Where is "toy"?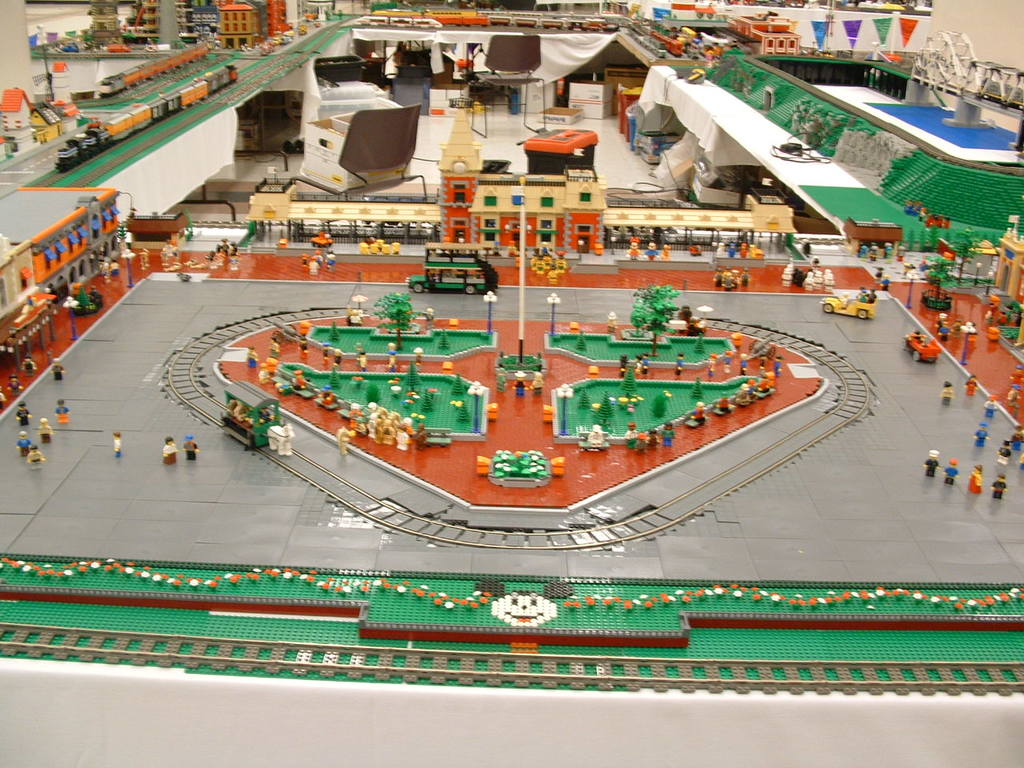
left=413, top=346, right=425, bottom=373.
